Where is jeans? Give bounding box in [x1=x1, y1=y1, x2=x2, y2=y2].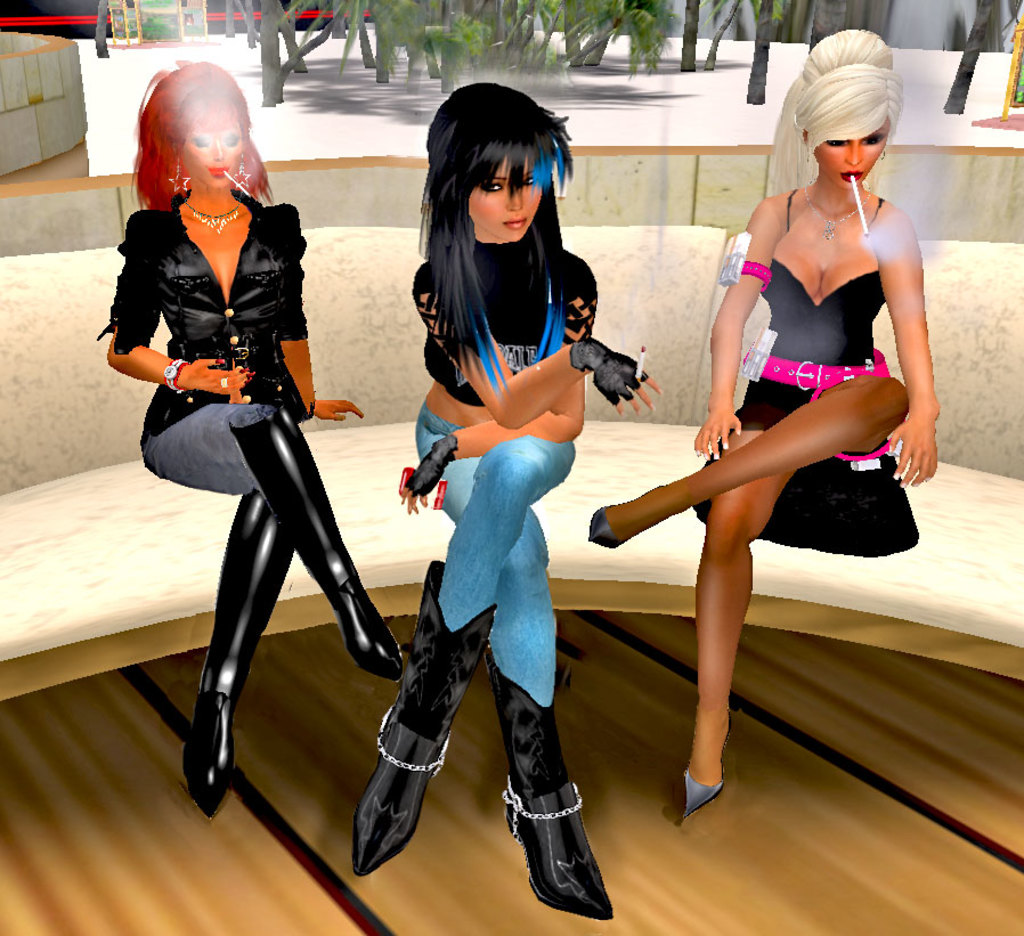
[x1=128, y1=393, x2=284, y2=500].
